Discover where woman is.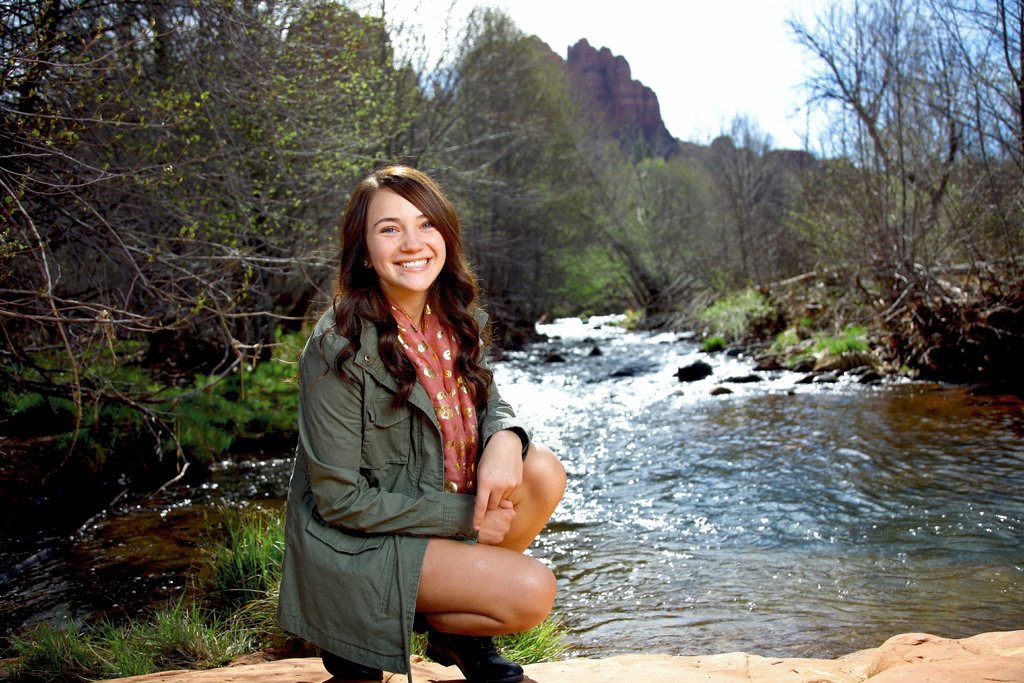
Discovered at (left=268, top=132, right=554, bottom=682).
